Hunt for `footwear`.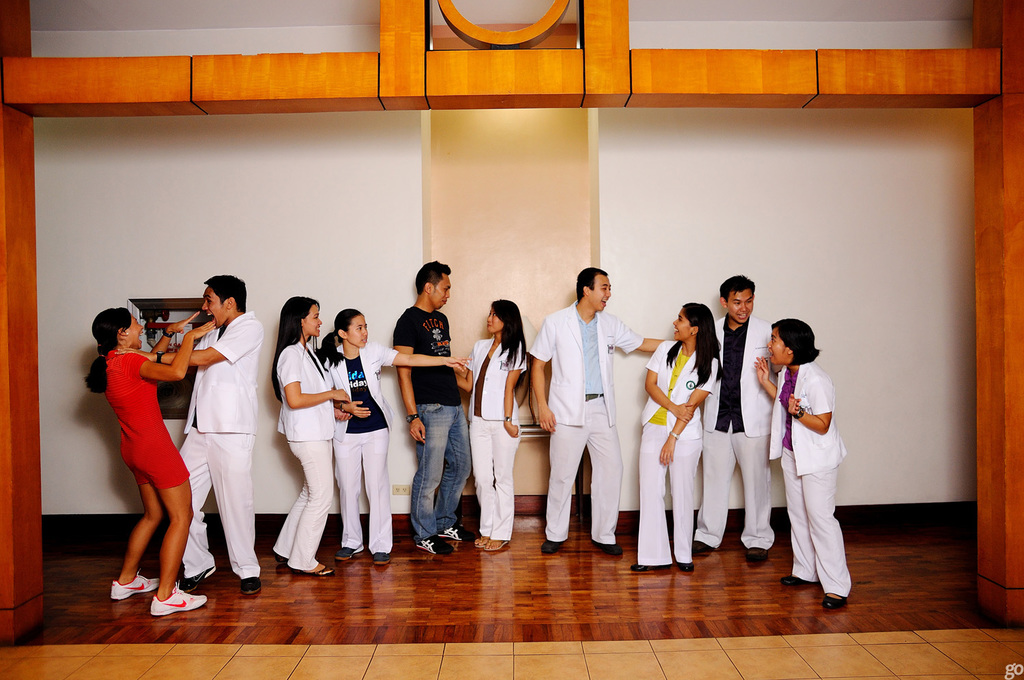
Hunted down at l=588, t=541, r=620, b=554.
